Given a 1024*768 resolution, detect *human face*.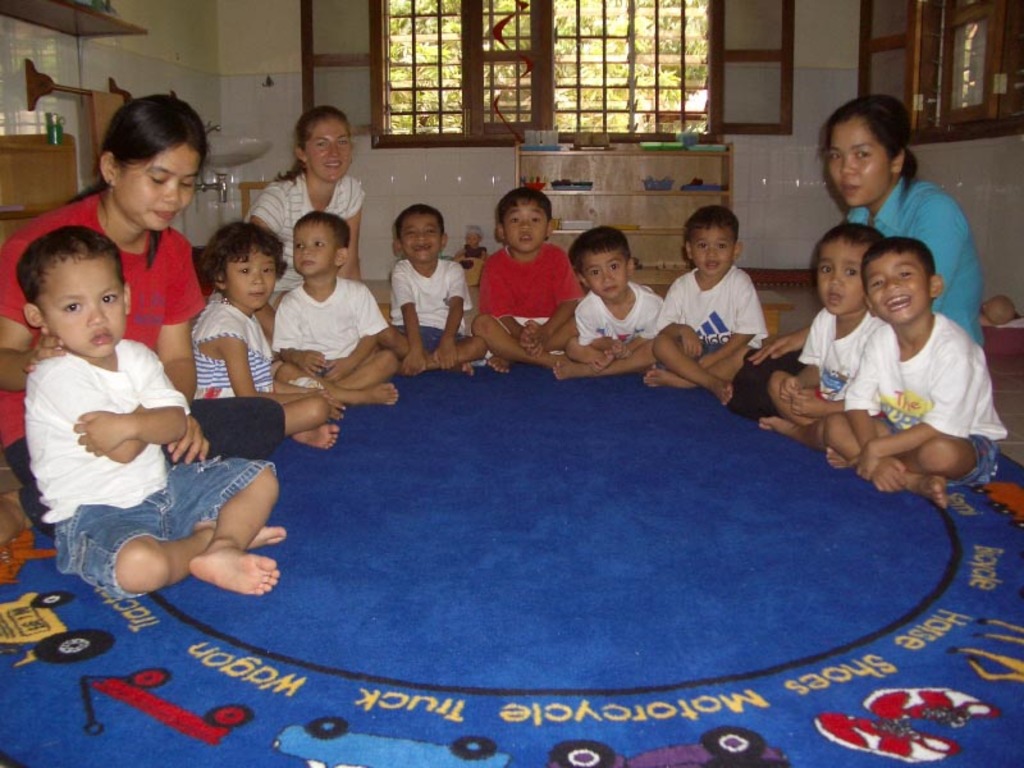
x1=397, y1=211, x2=445, y2=266.
